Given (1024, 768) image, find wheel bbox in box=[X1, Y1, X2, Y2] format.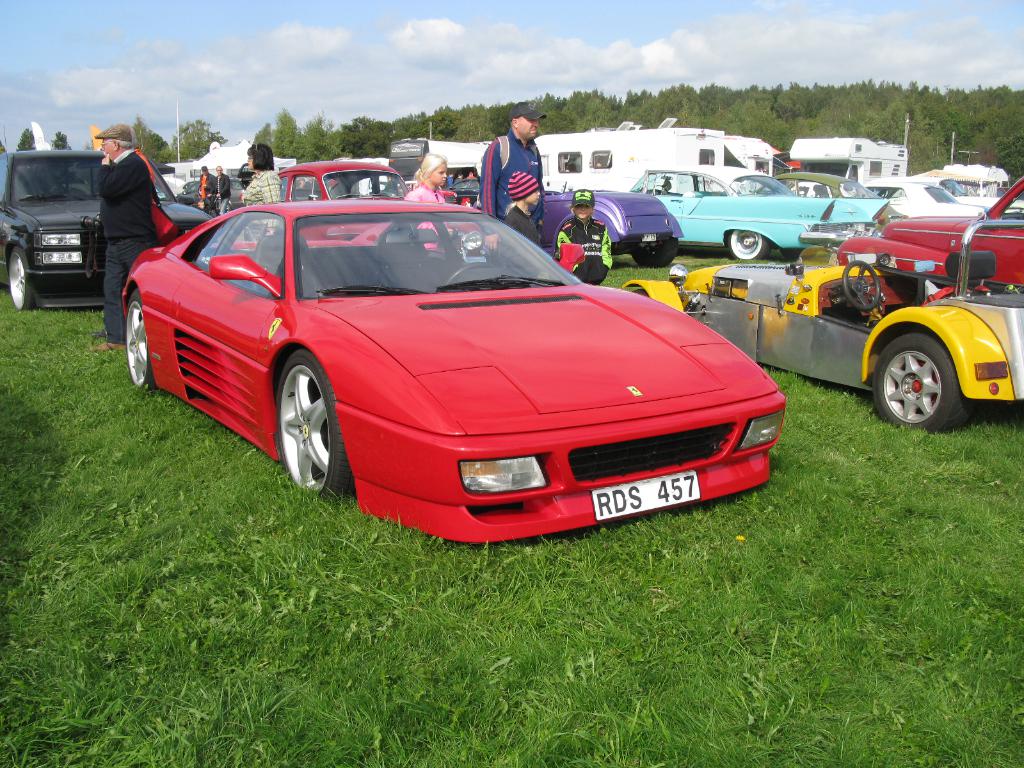
box=[728, 230, 772, 256].
